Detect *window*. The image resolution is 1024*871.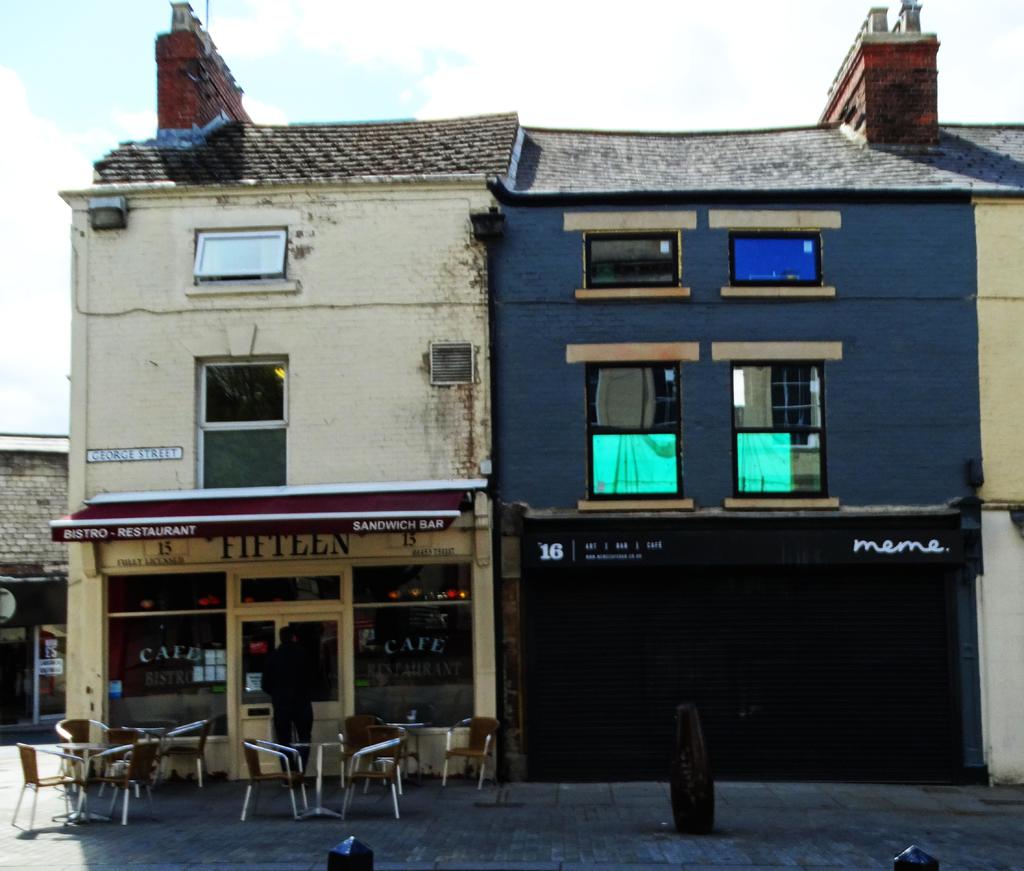
(104, 571, 222, 744).
